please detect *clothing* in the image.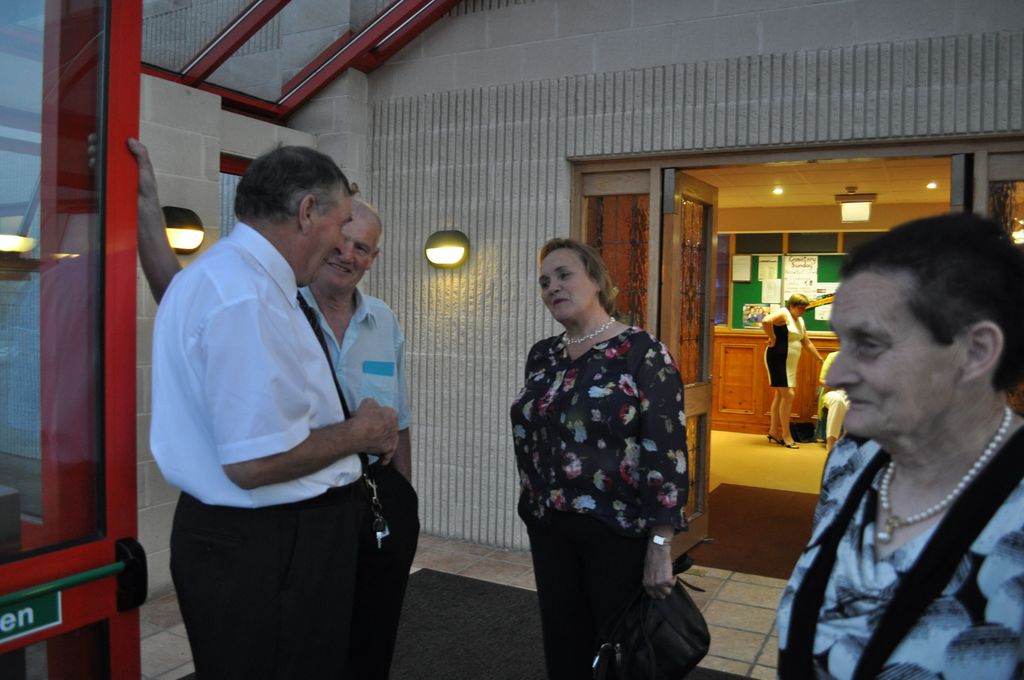
[x1=511, y1=274, x2=708, y2=646].
